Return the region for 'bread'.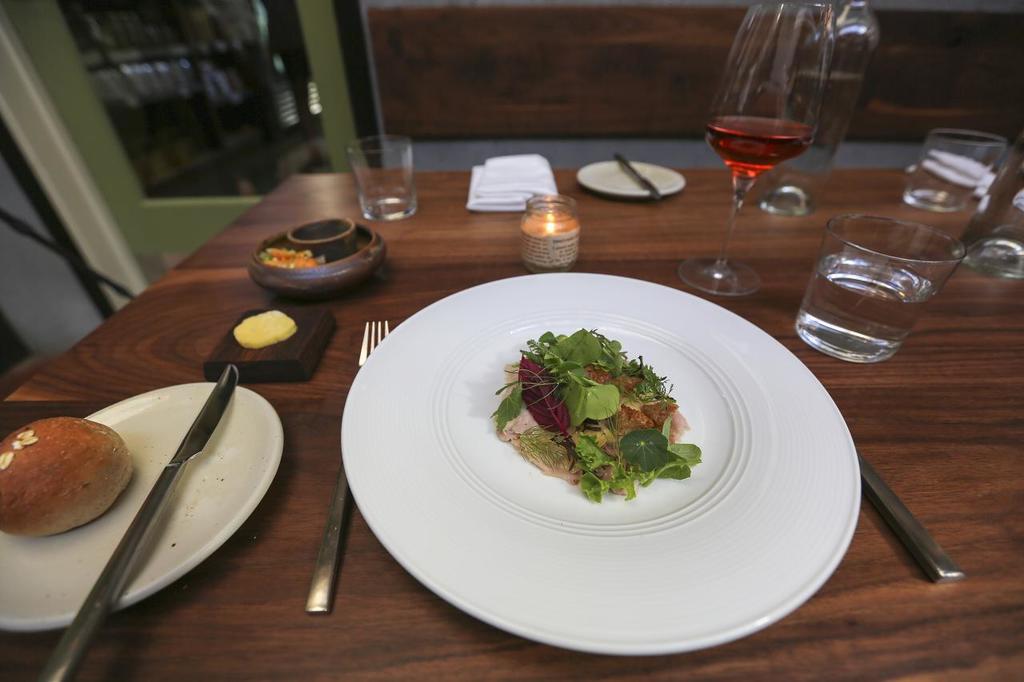
rect(0, 415, 135, 539).
